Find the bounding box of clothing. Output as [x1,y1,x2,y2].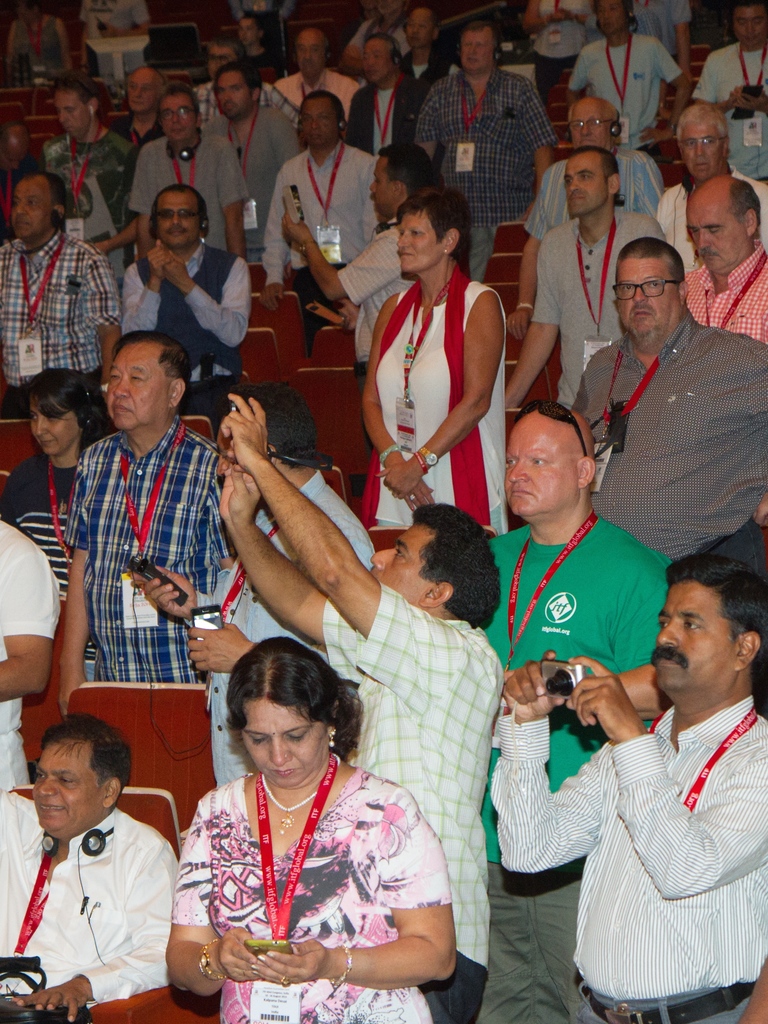
[692,40,764,177].
